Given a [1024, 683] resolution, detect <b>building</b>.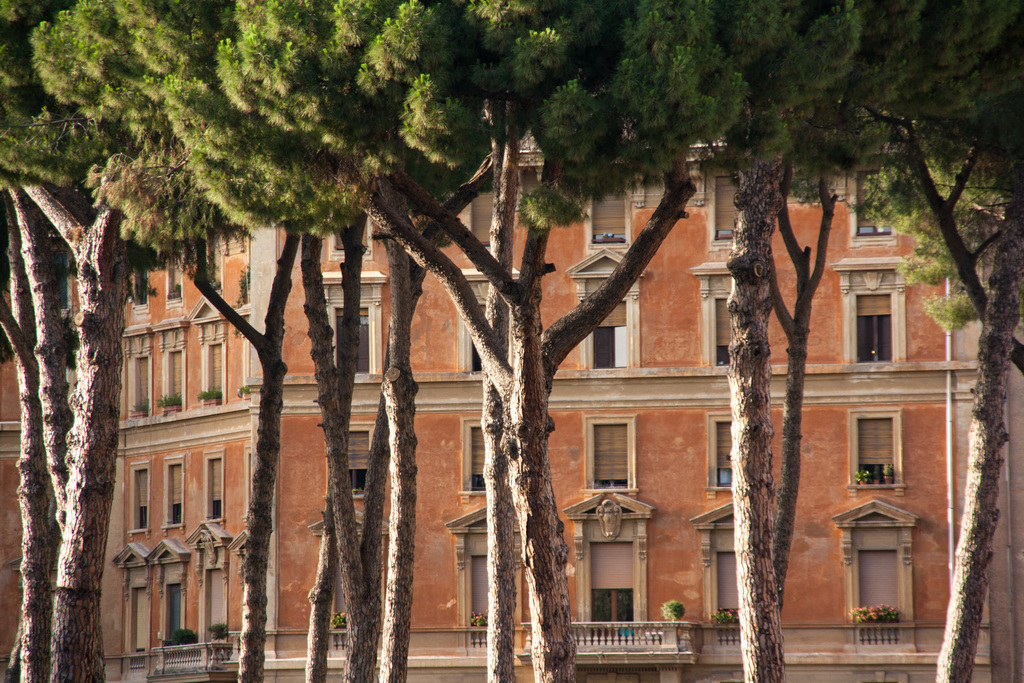
left=0, top=103, right=1023, bottom=682.
